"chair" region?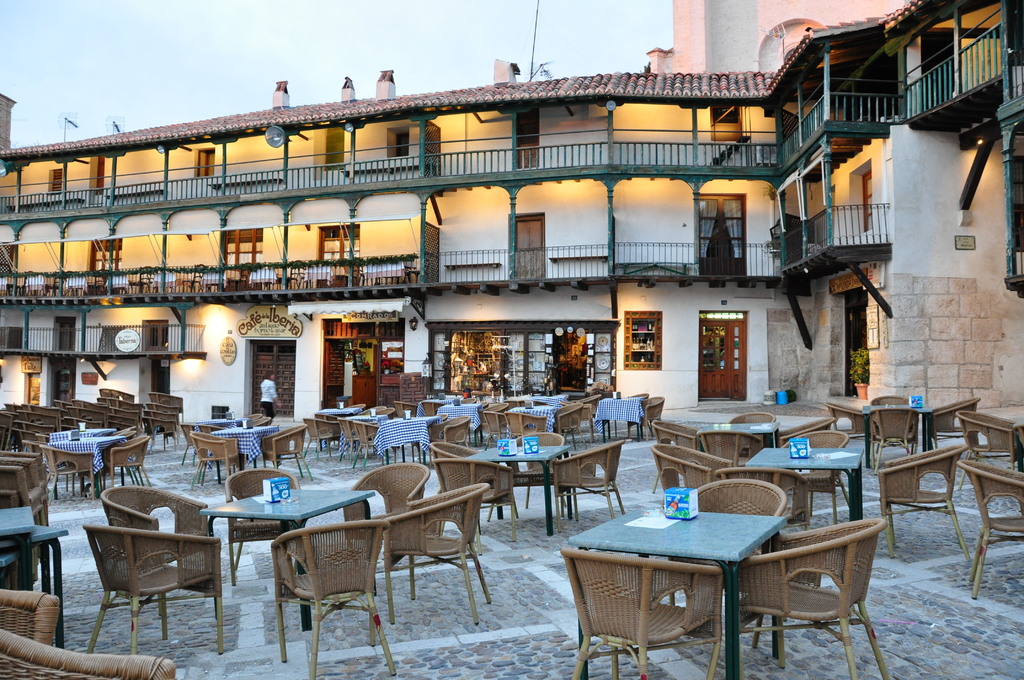
box=[556, 432, 631, 518]
